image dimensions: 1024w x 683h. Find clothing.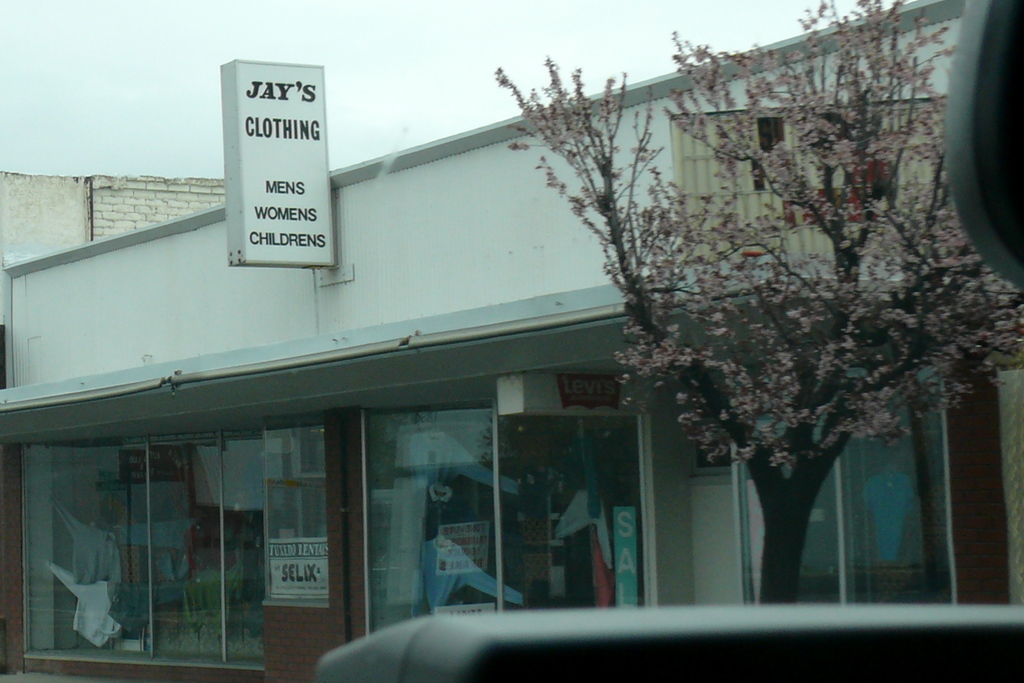
[left=47, top=562, right=124, bottom=646].
